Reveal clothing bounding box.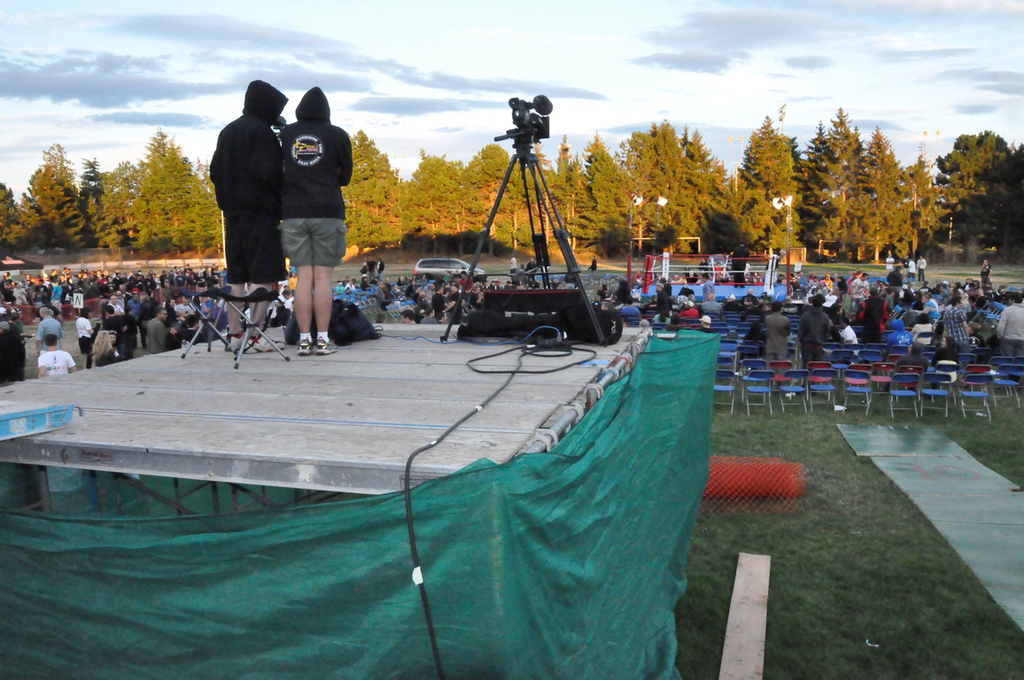
Revealed: pyautogui.locateOnScreen(839, 322, 863, 354).
